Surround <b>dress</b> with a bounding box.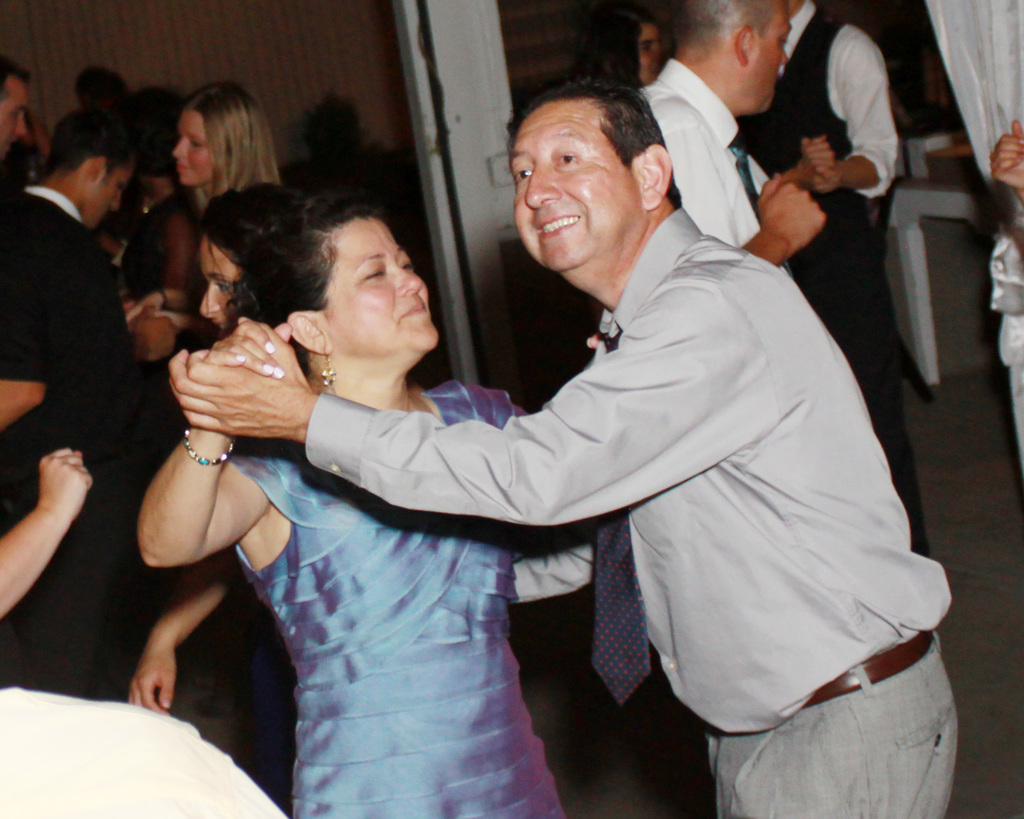
bbox=[231, 383, 570, 818].
